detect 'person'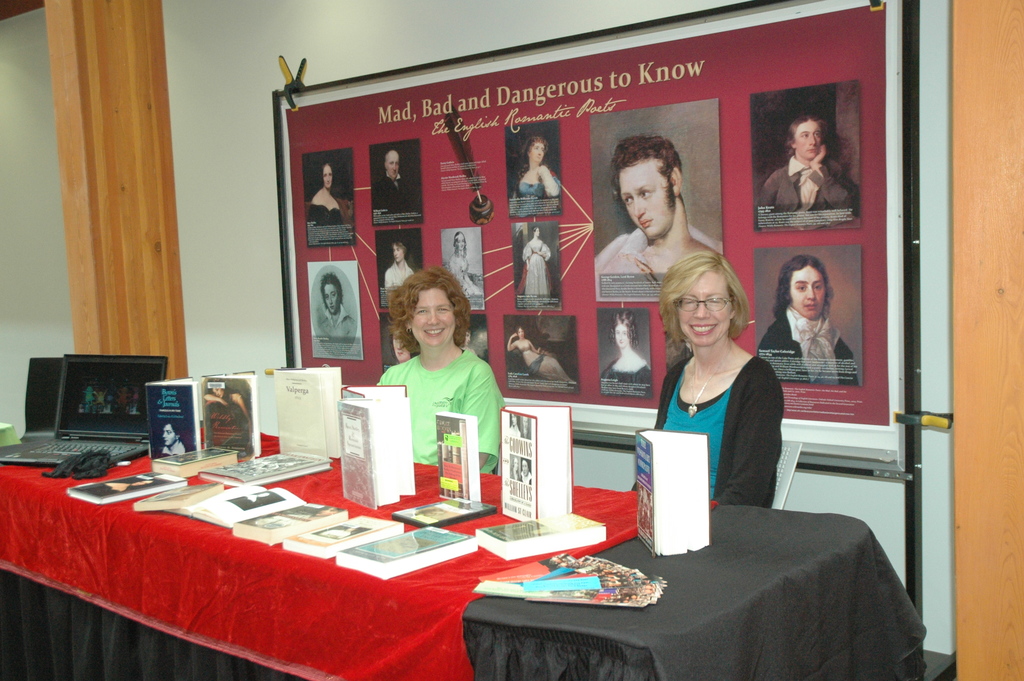
<box>508,135,560,215</box>
